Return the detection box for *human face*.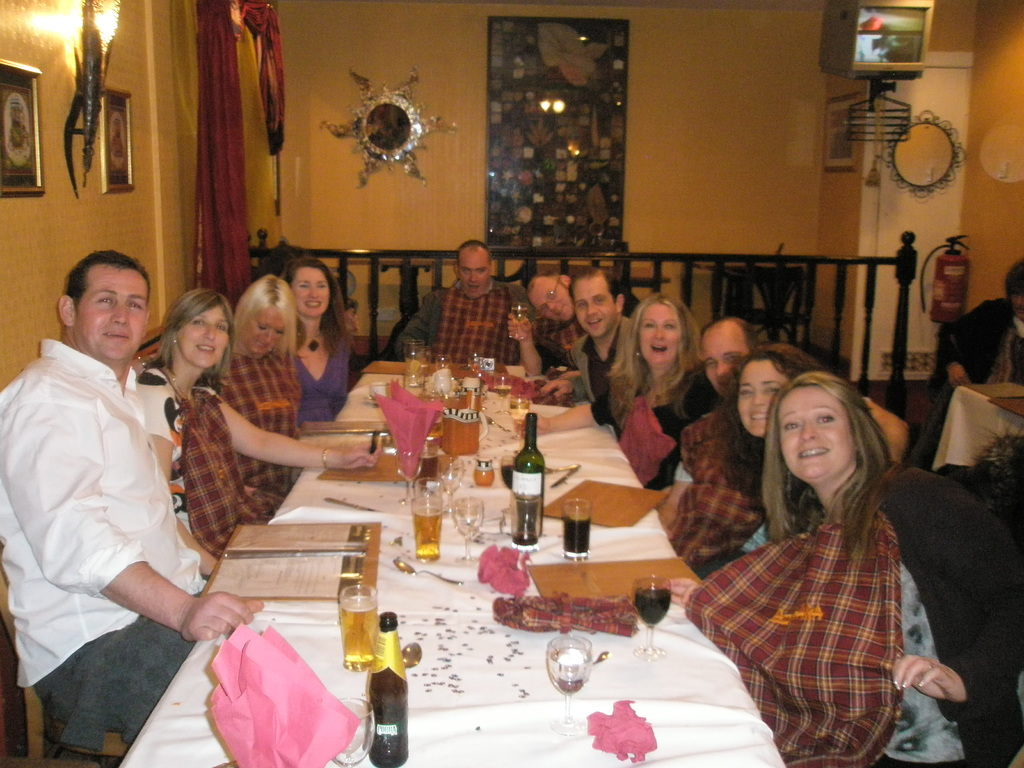
733:359:788:438.
